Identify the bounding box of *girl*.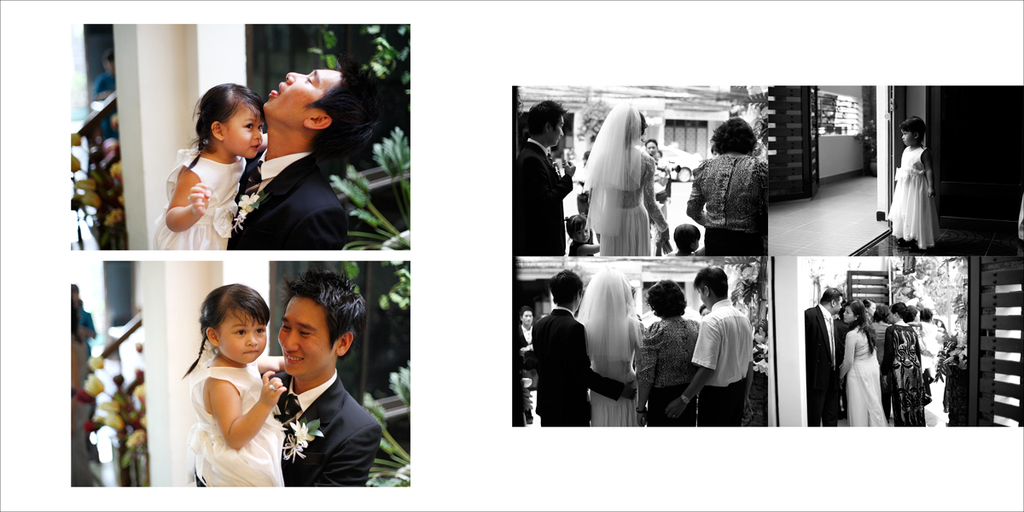
[180, 283, 283, 487].
